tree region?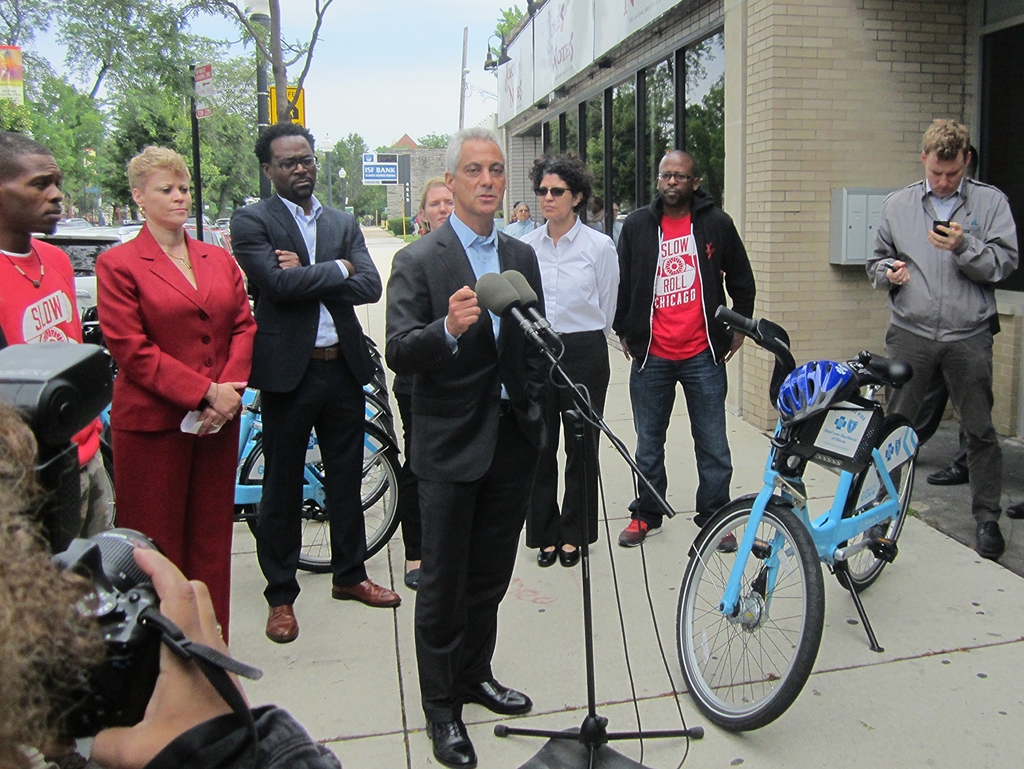
497/5/524/45
